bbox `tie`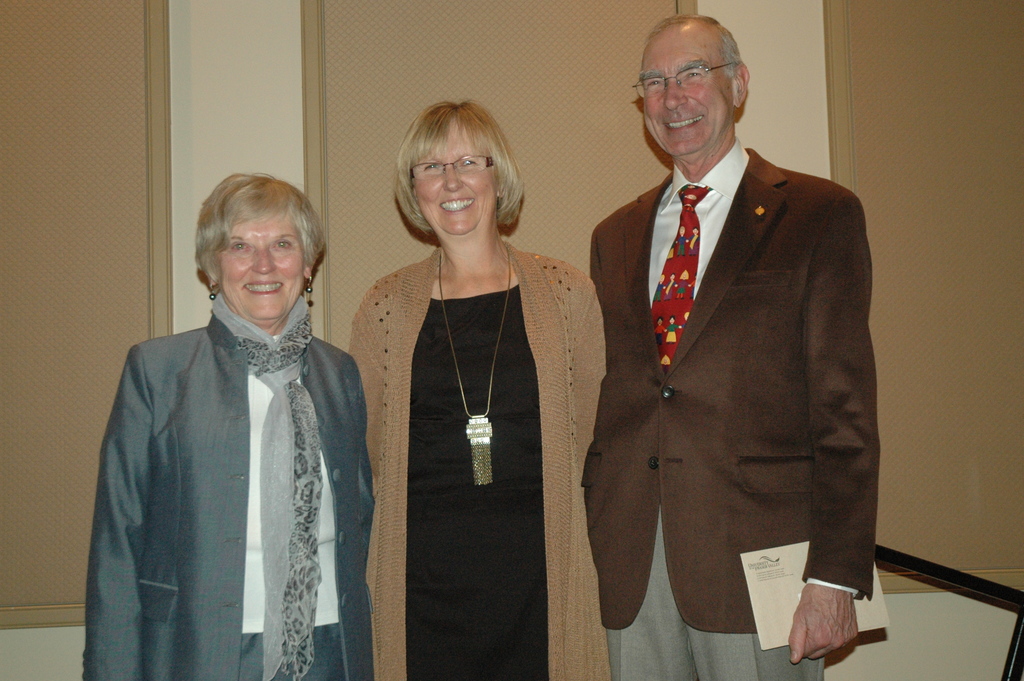
652/180/702/373
